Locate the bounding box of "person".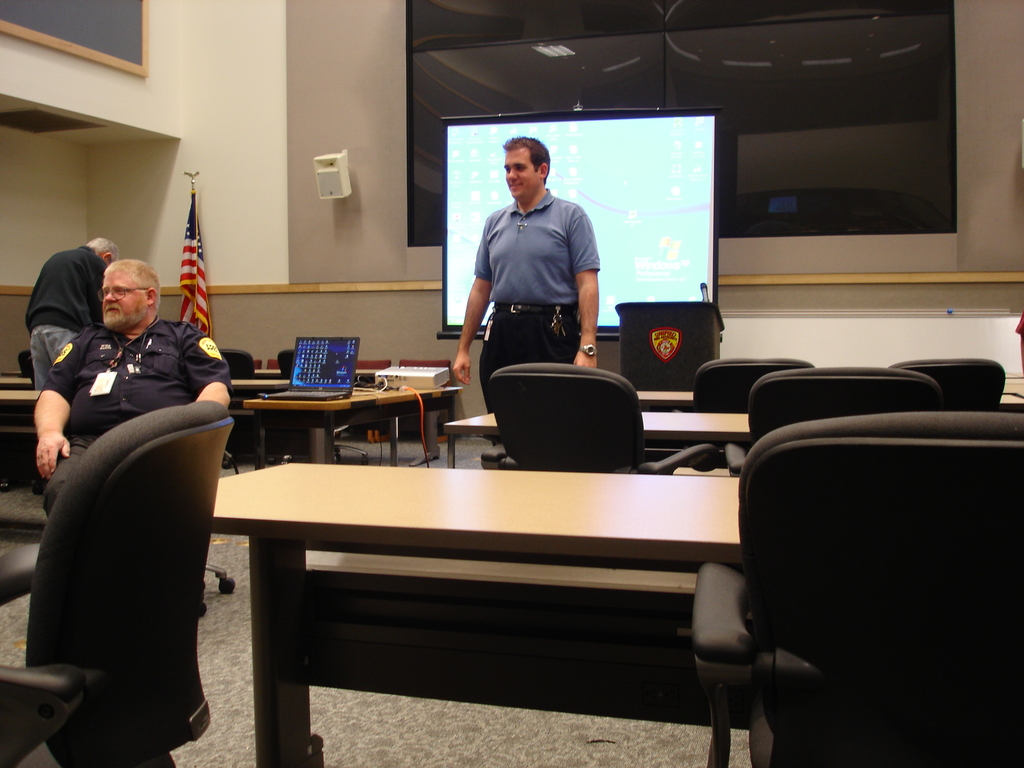
Bounding box: <box>460,128,607,403</box>.
